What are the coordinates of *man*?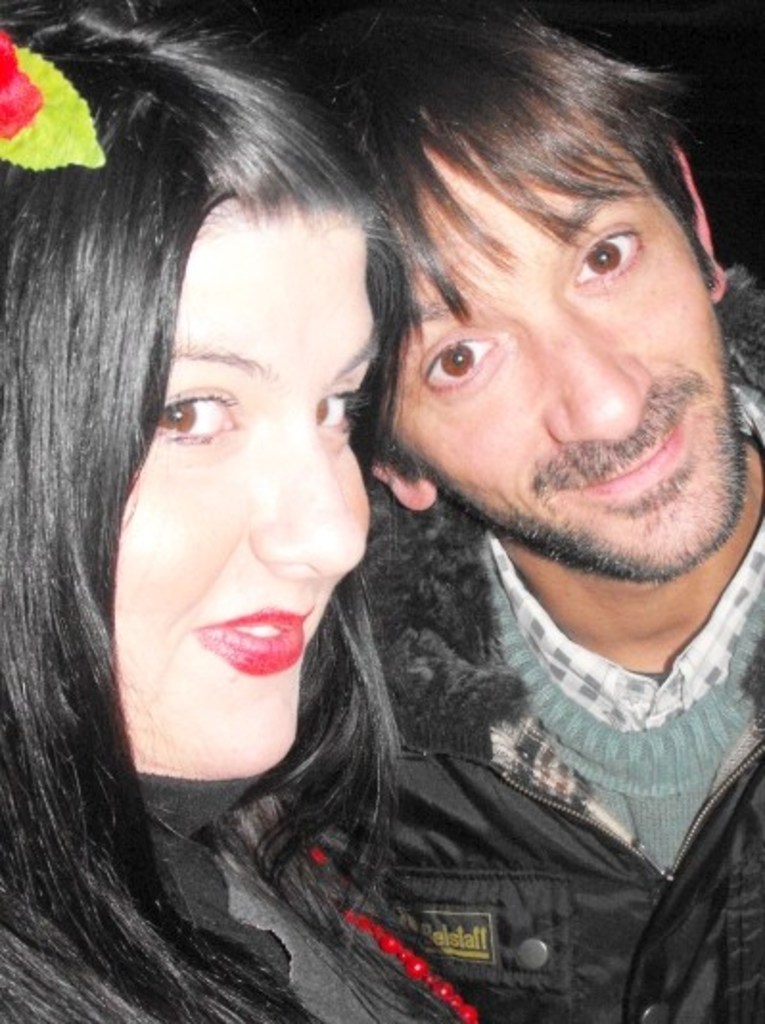
Rect(276, 0, 763, 1022).
